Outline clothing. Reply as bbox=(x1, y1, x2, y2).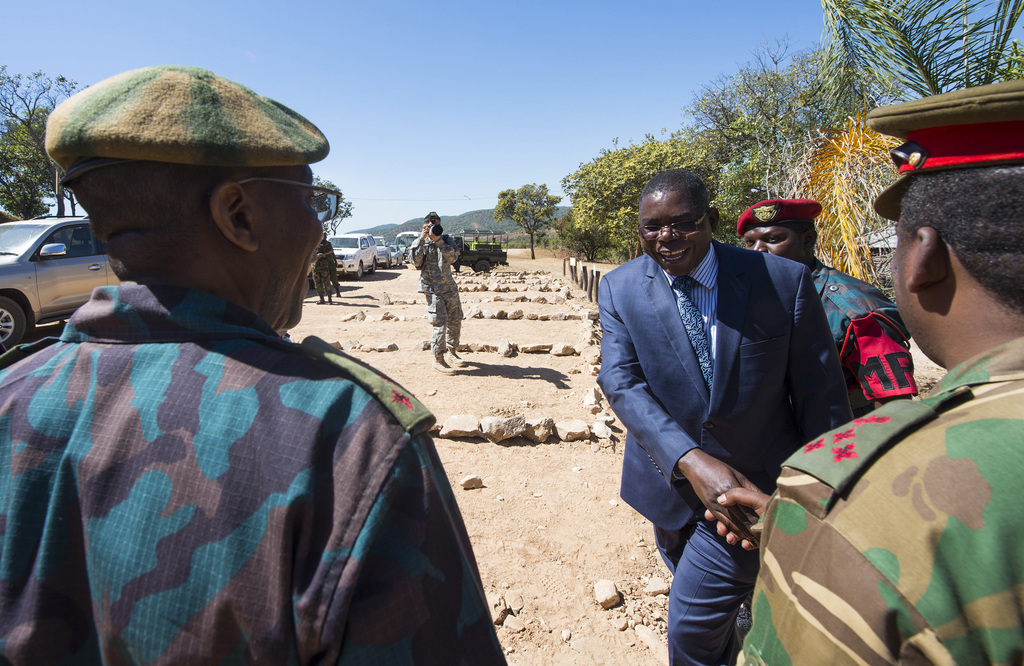
bbox=(595, 237, 851, 665).
